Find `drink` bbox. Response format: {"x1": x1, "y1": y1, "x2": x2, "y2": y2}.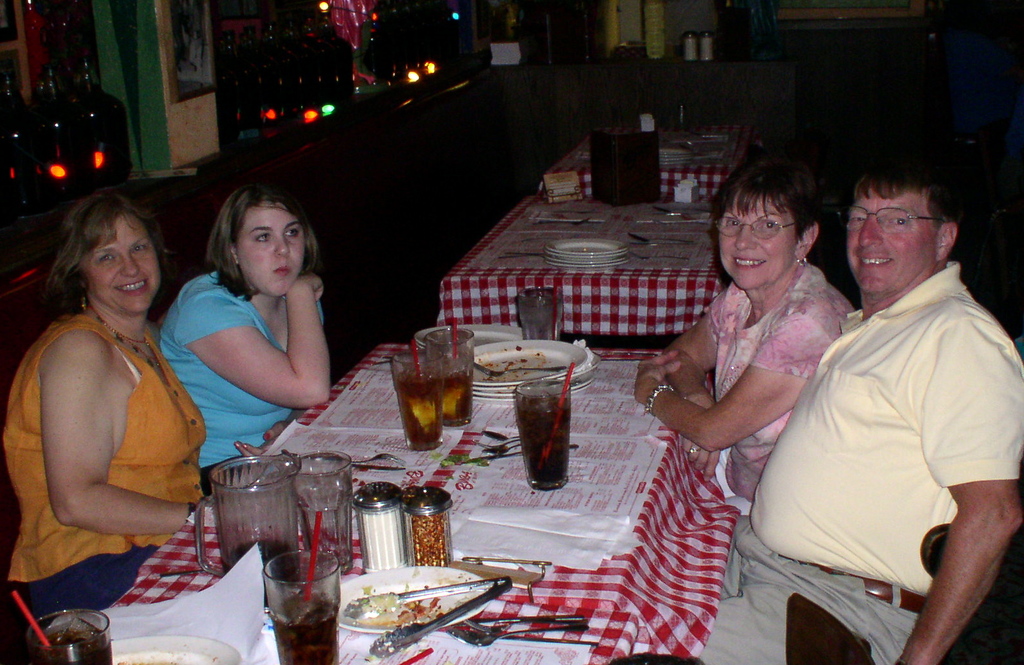
{"x1": 221, "y1": 539, "x2": 296, "y2": 607}.
